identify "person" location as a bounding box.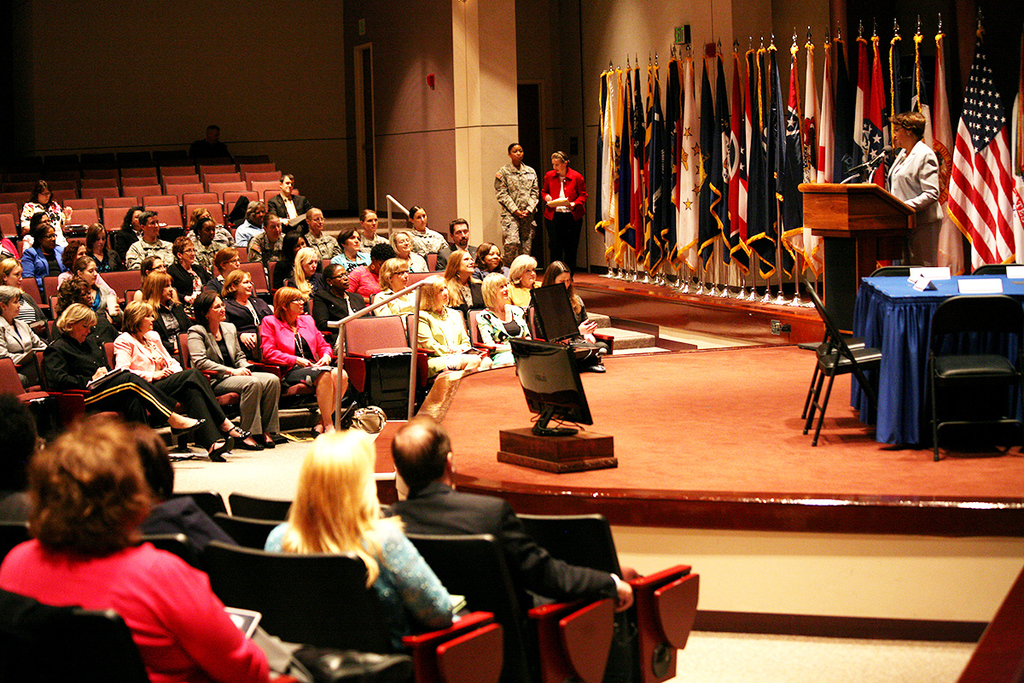
crop(238, 203, 265, 246).
